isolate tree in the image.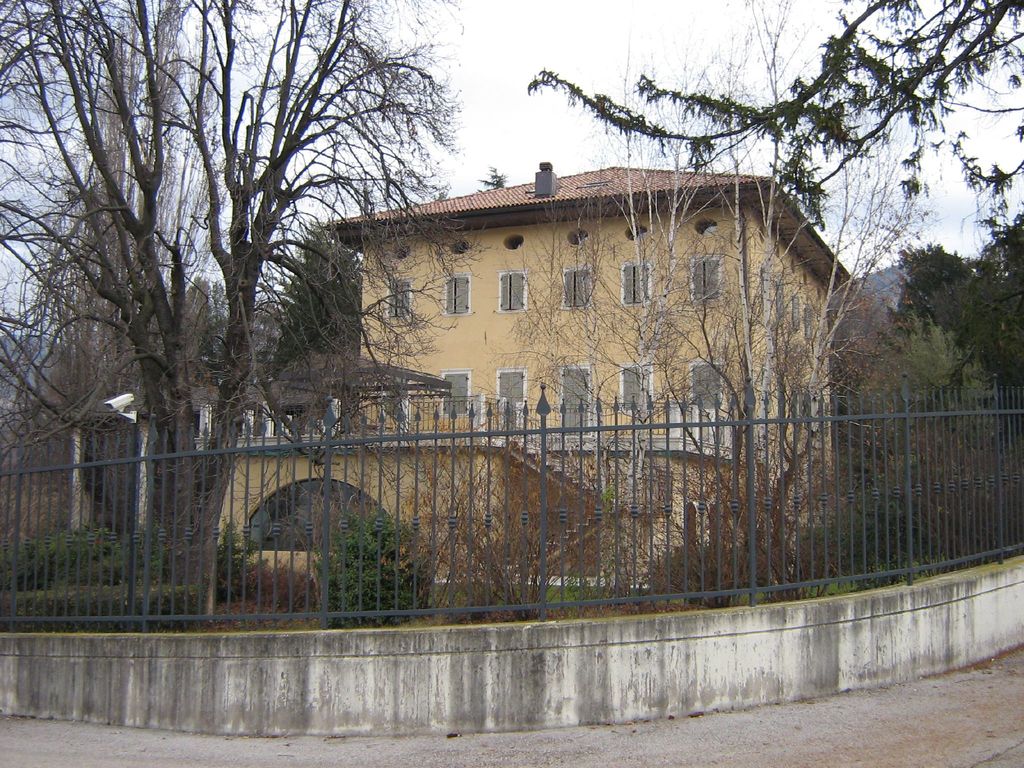
Isolated region: <bbox>274, 218, 364, 369</bbox>.
